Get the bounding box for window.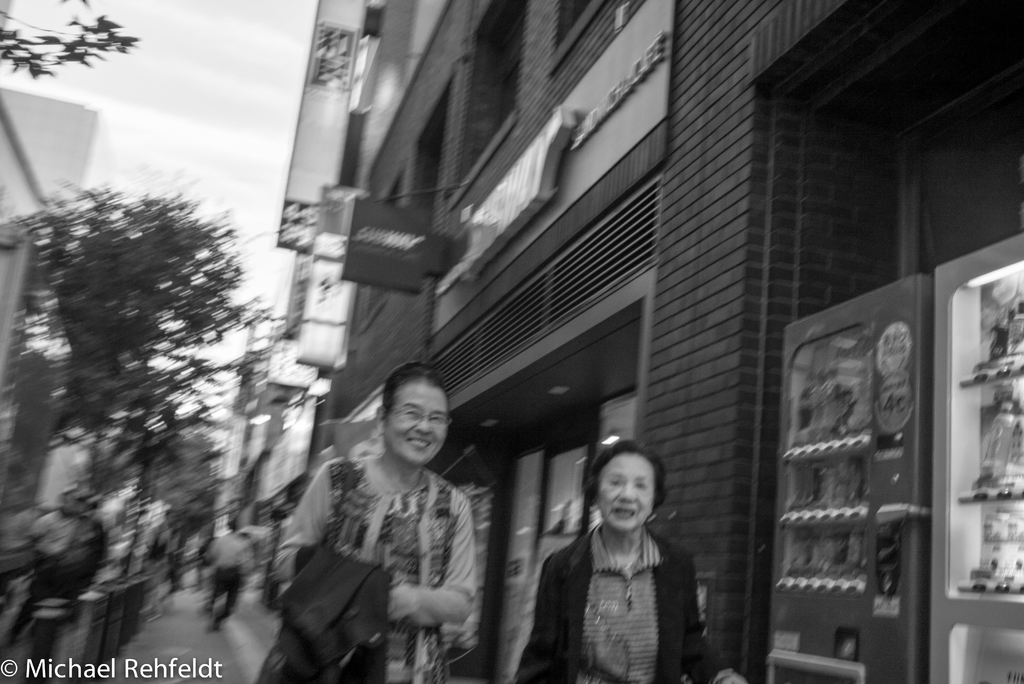
x1=403, y1=76, x2=456, y2=224.
